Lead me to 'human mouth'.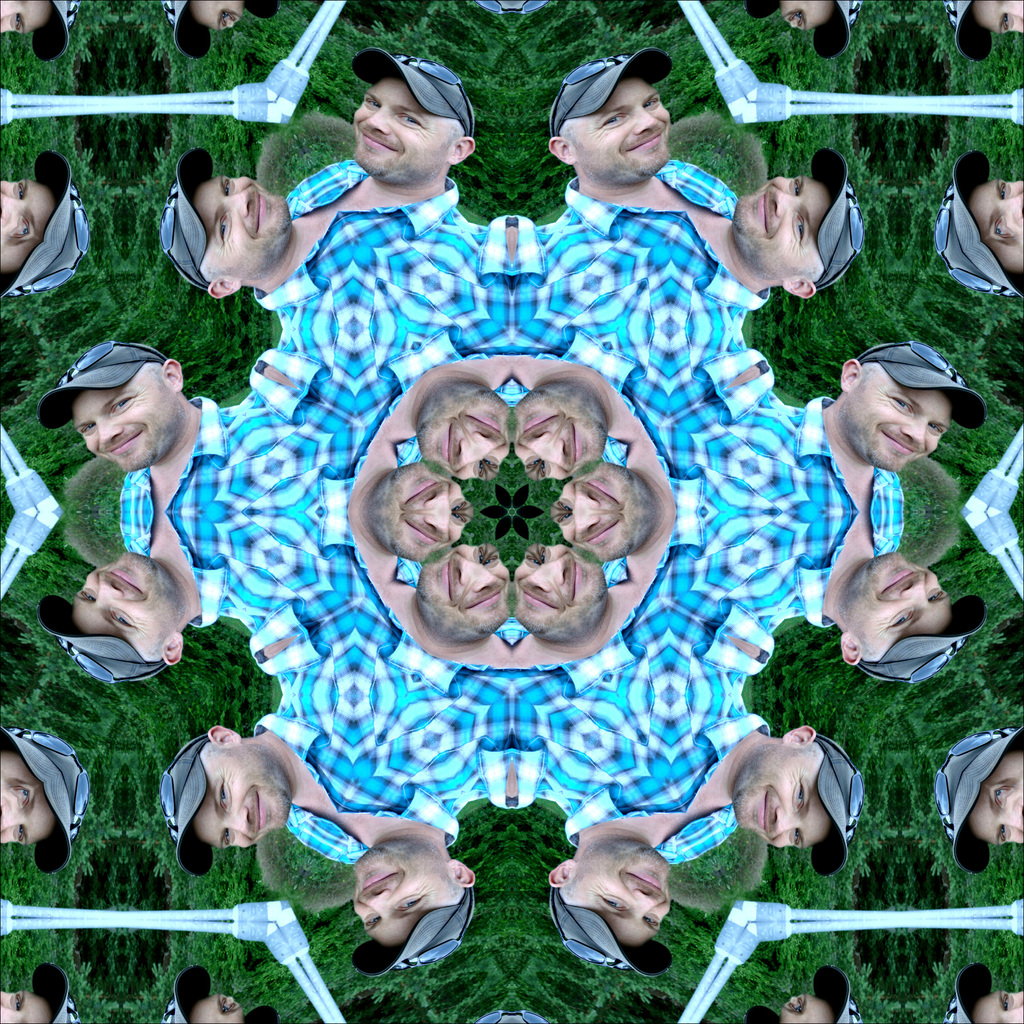
Lead to bbox=[882, 567, 914, 593].
